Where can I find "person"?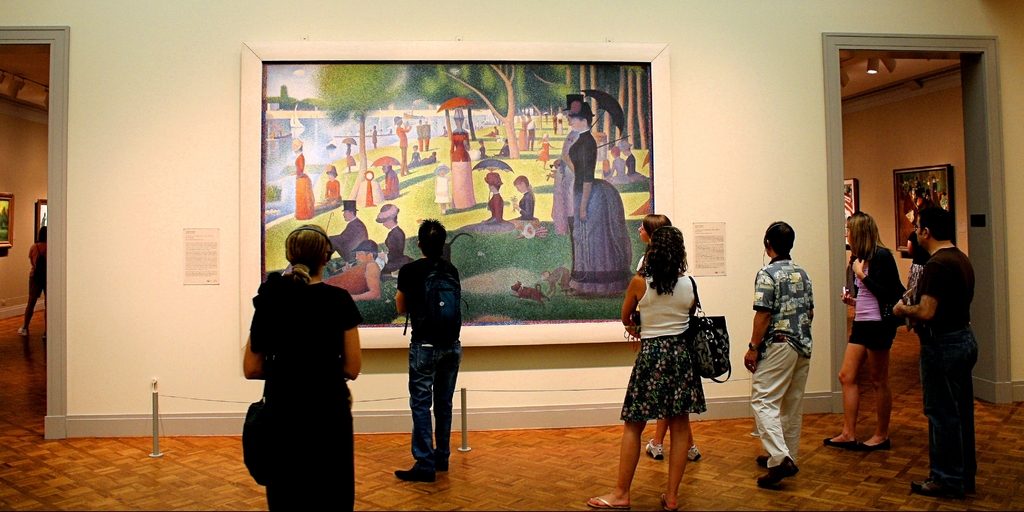
You can find it at <region>394, 210, 469, 473</region>.
